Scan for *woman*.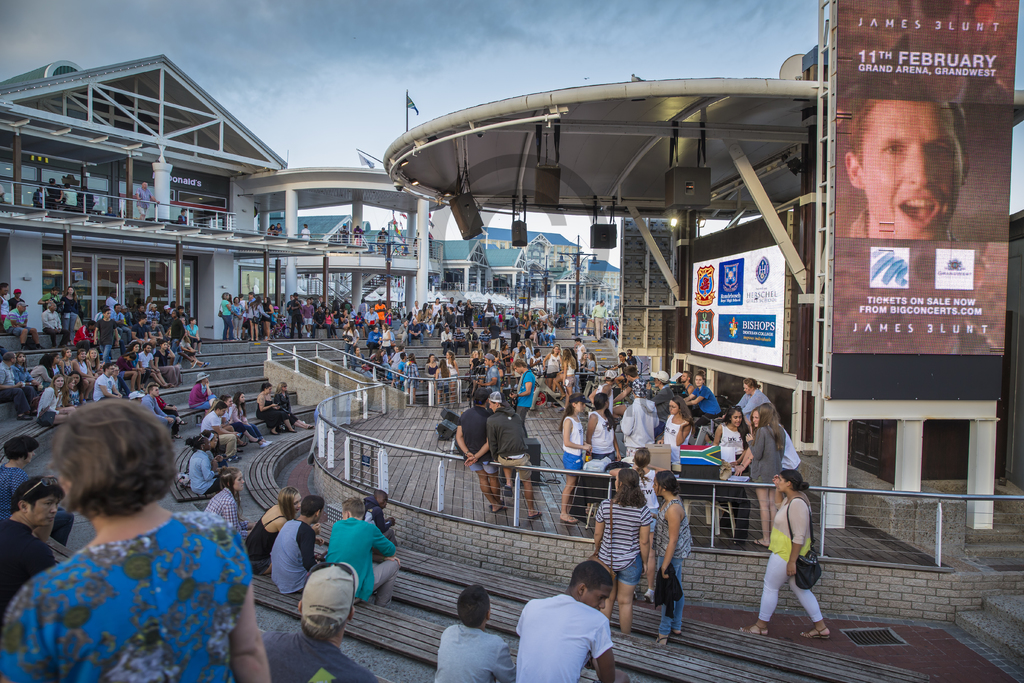
Scan result: [left=202, top=465, right=257, bottom=543].
